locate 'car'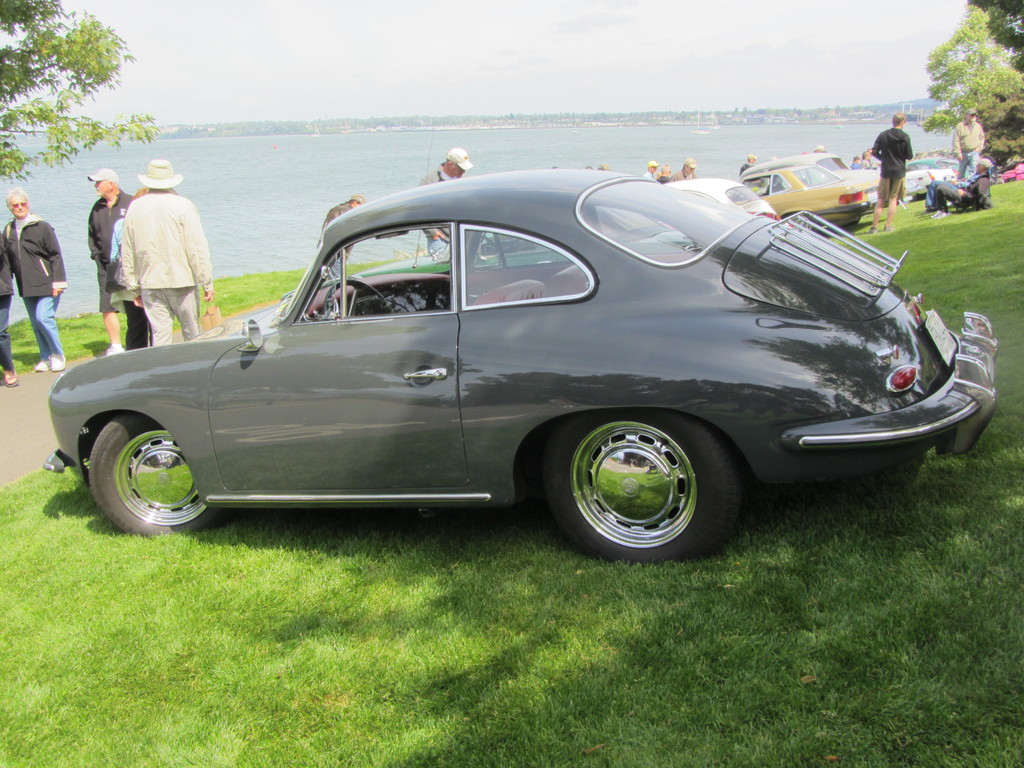
{"left": 40, "top": 111, "right": 1006, "bottom": 564}
